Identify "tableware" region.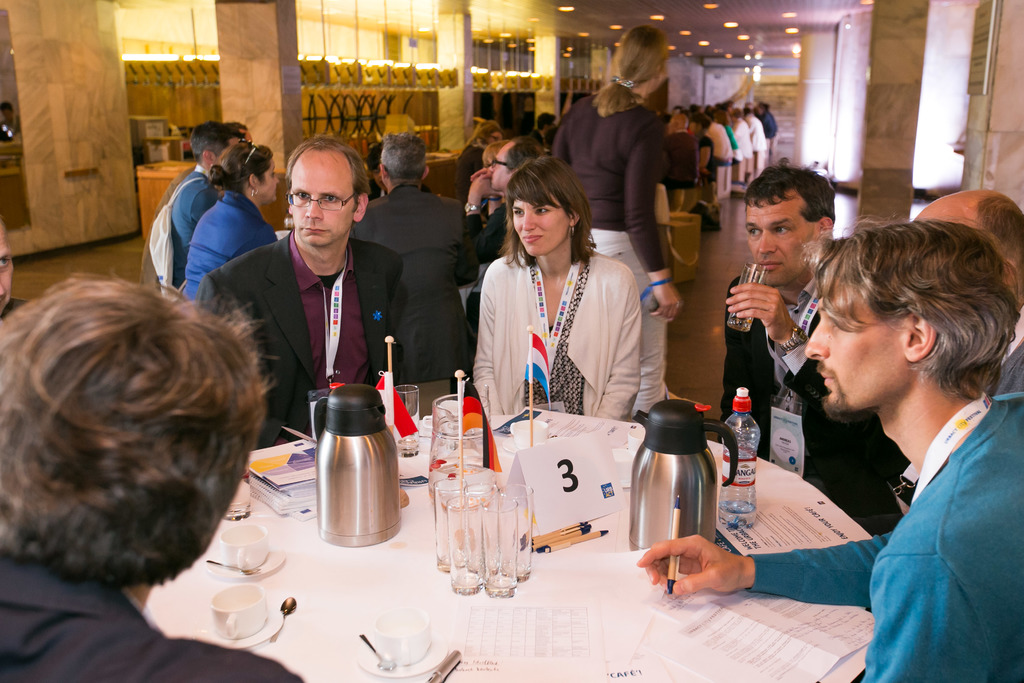
Region: bbox=(435, 477, 467, 573).
